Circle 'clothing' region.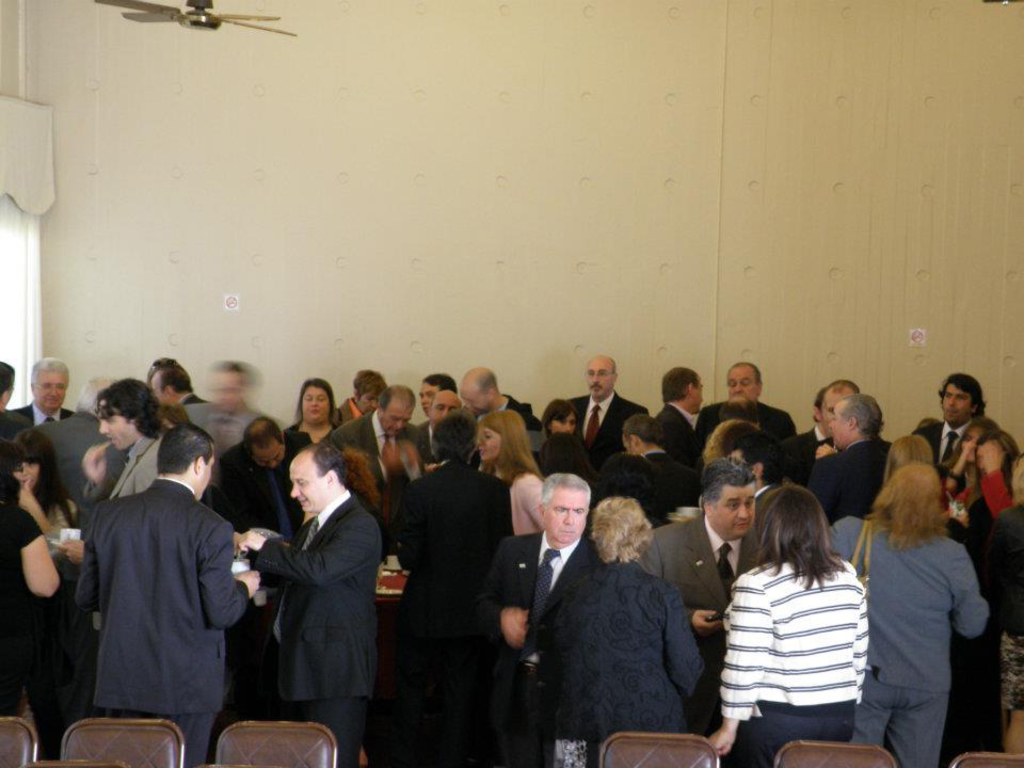
Region: [left=67, top=473, right=255, bottom=762].
